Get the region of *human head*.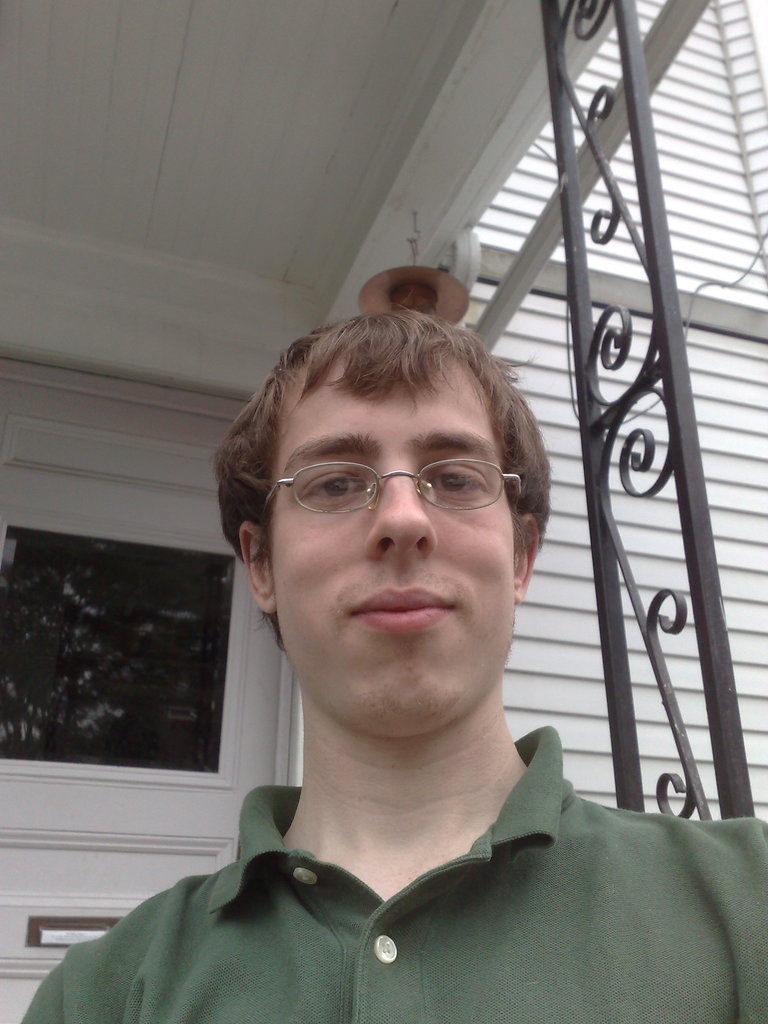
left=207, top=301, right=570, bottom=759.
